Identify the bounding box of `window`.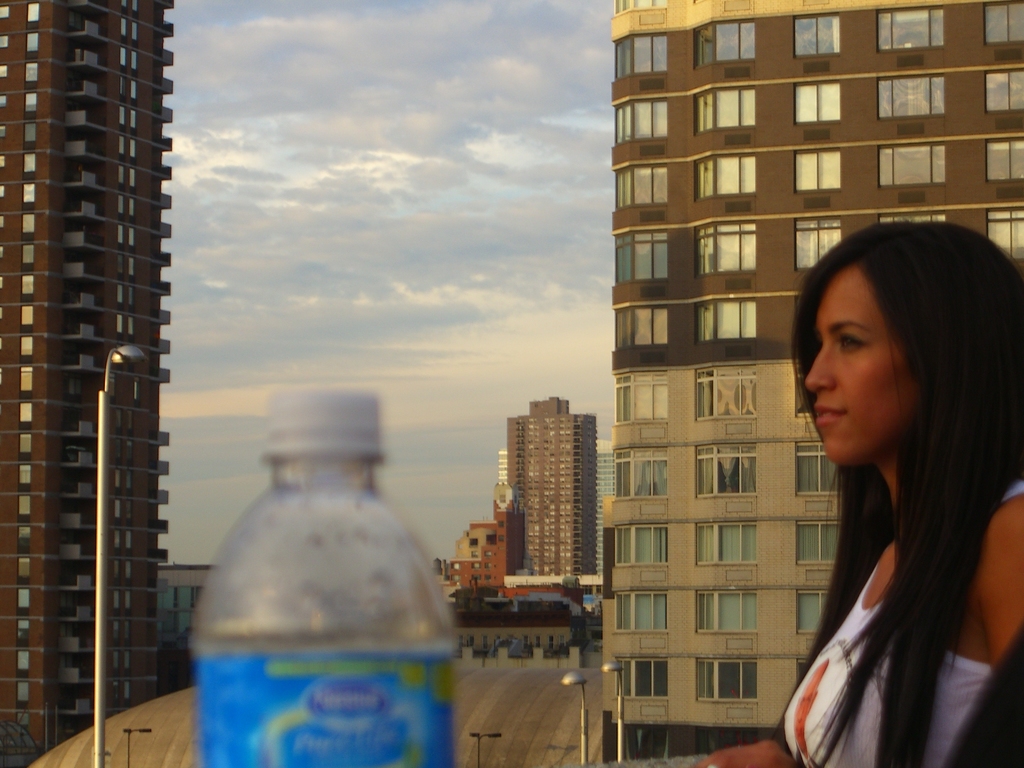
<box>981,0,1023,44</box>.
